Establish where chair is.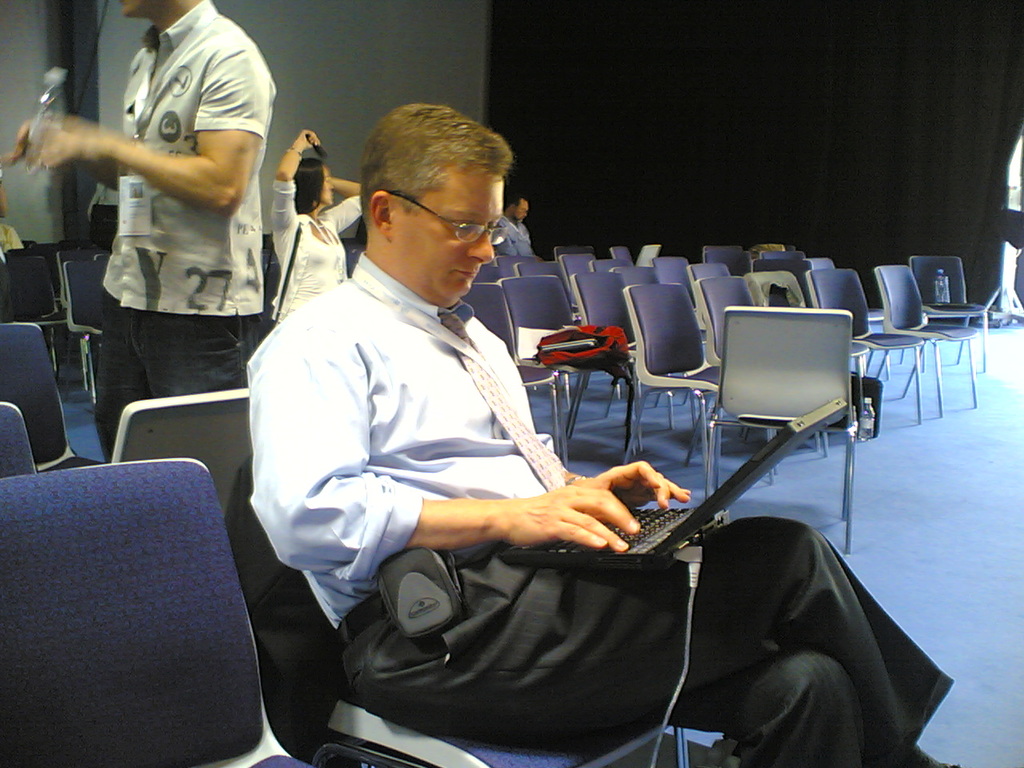
Established at rect(749, 250, 802, 280).
